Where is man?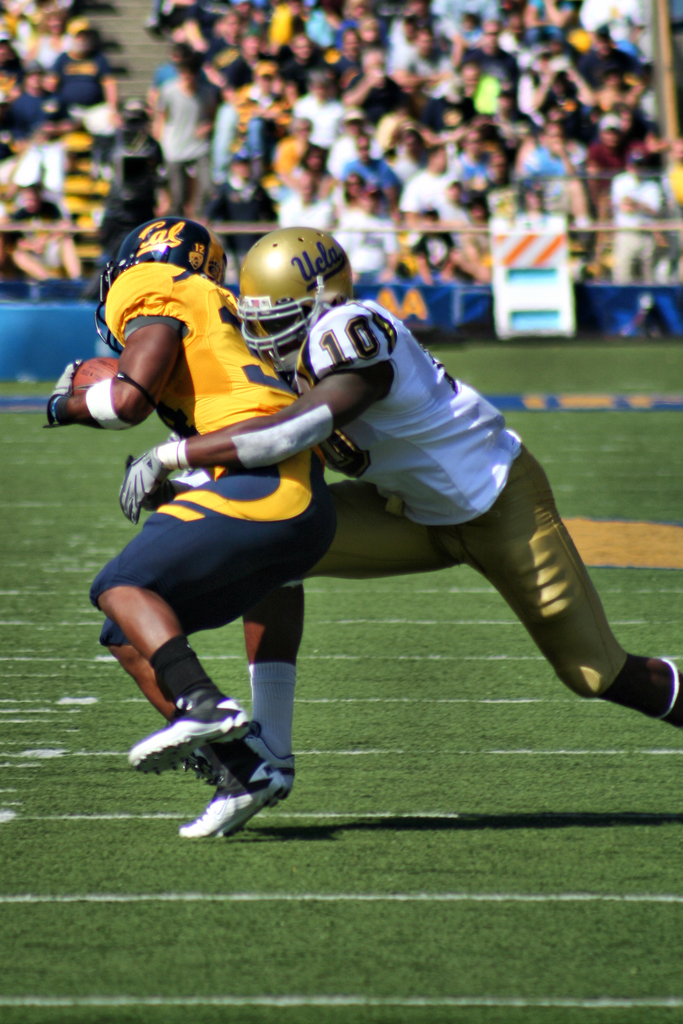
box(45, 216, 331, 842).
